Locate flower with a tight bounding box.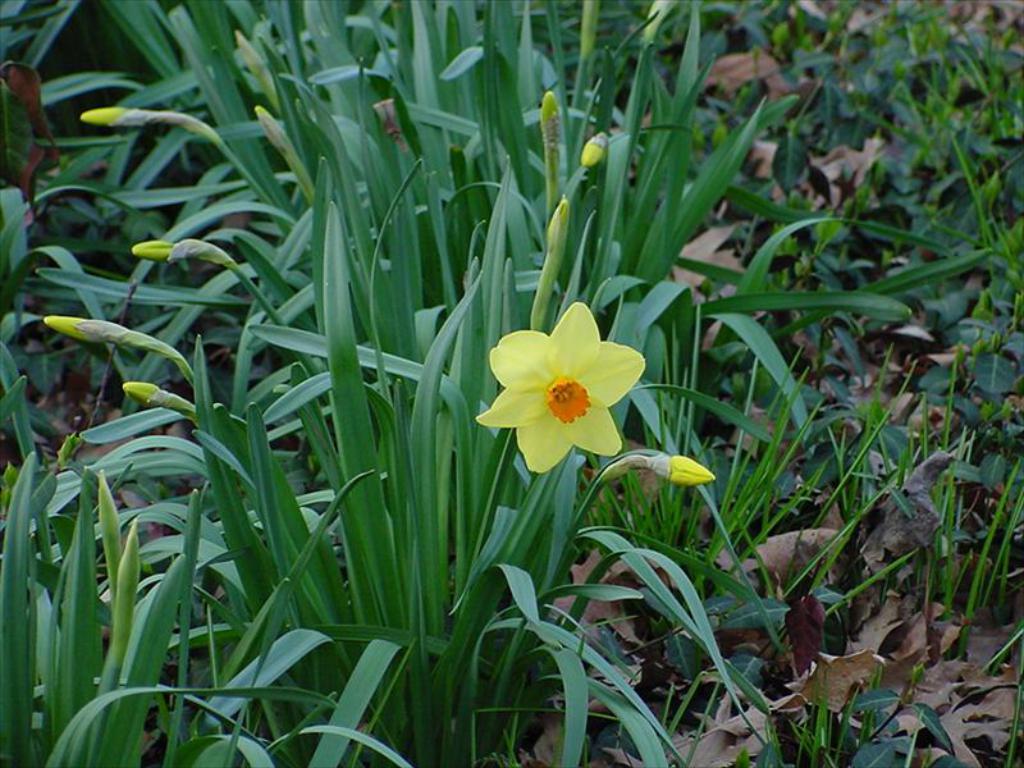
left=477, top=305, right=648, bottom=467.
